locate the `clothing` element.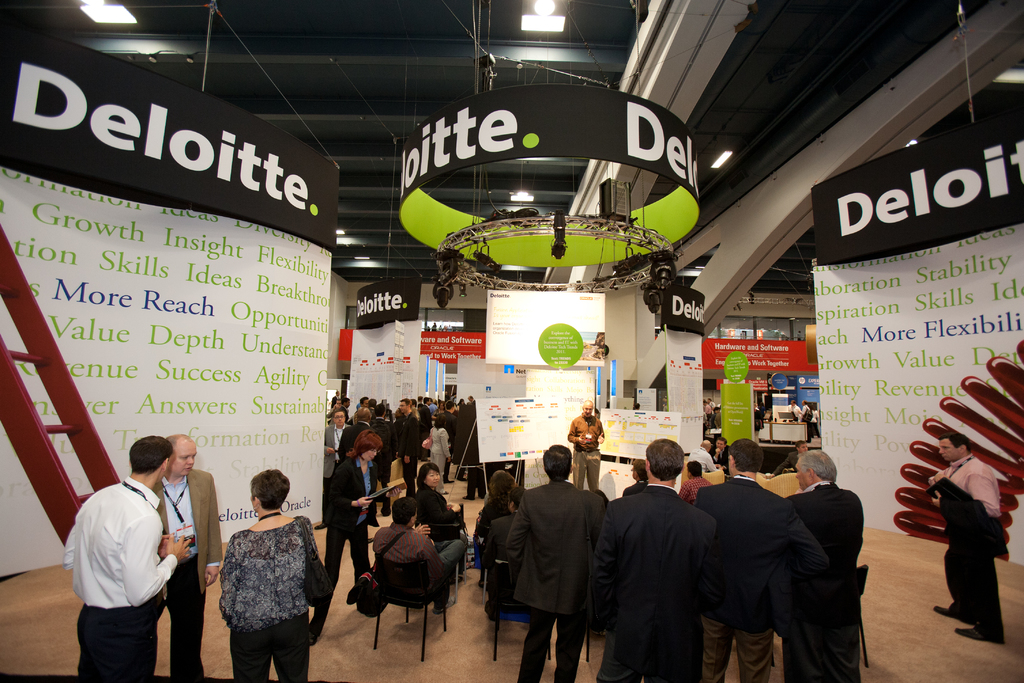
Element bbox: <box>323,421,349,501</box>.
